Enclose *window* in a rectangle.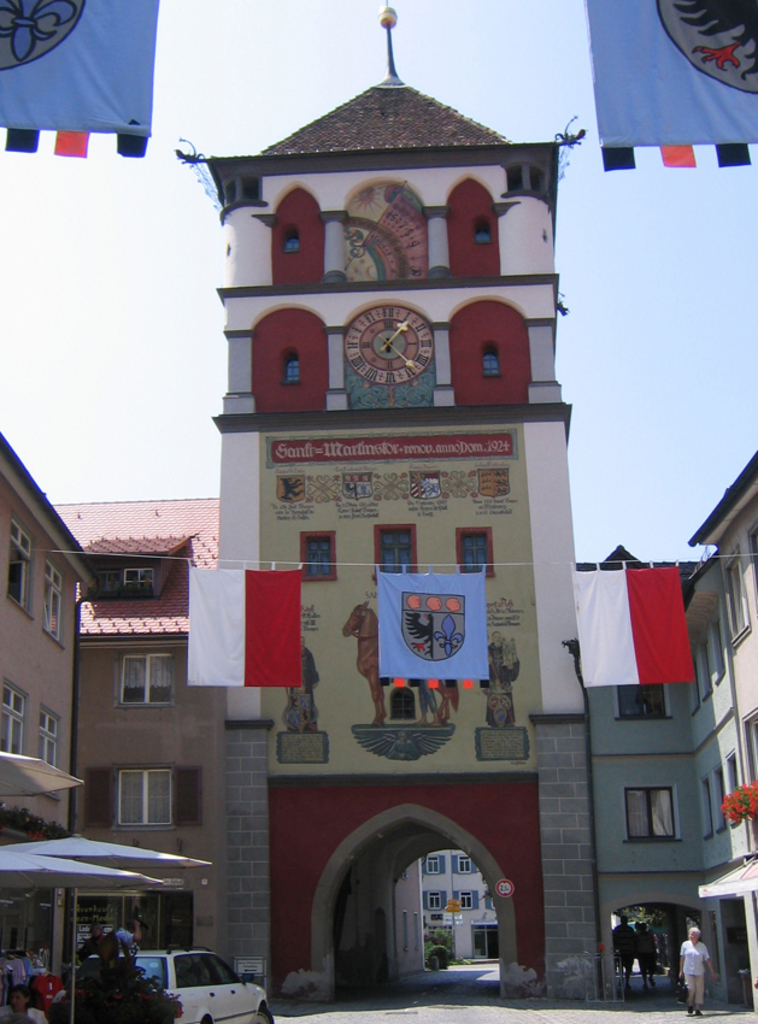
(36, 712, 64, 763).
